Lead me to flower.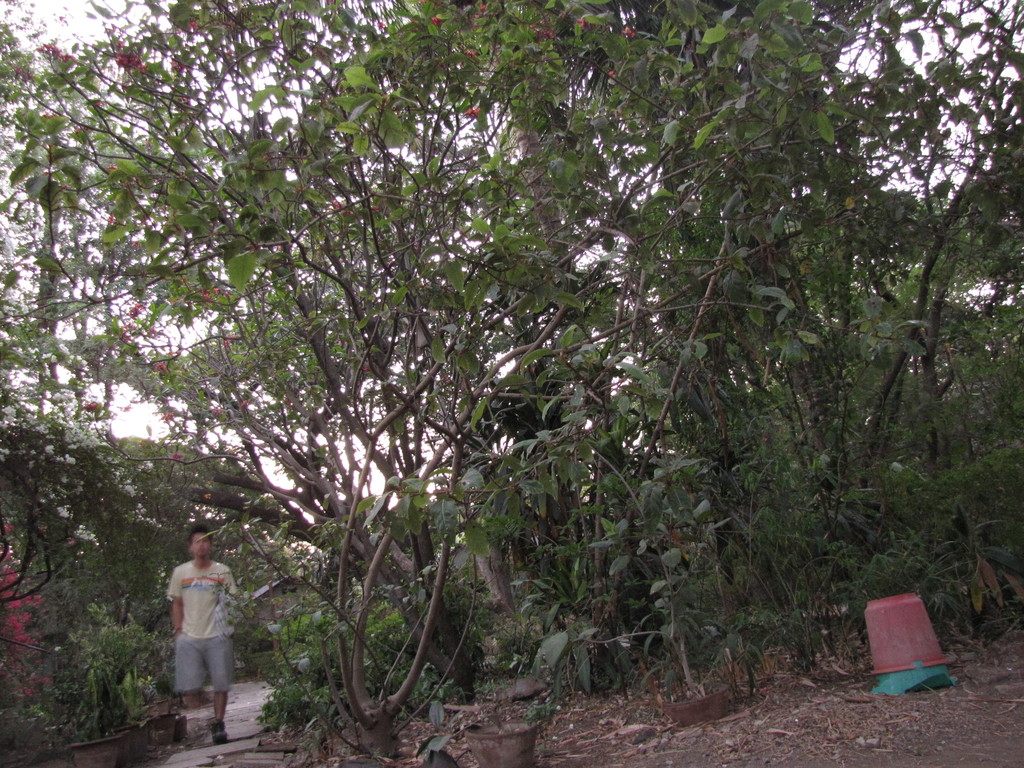
Lead to <bbox>465, 104, 492, 119</bbox>.
